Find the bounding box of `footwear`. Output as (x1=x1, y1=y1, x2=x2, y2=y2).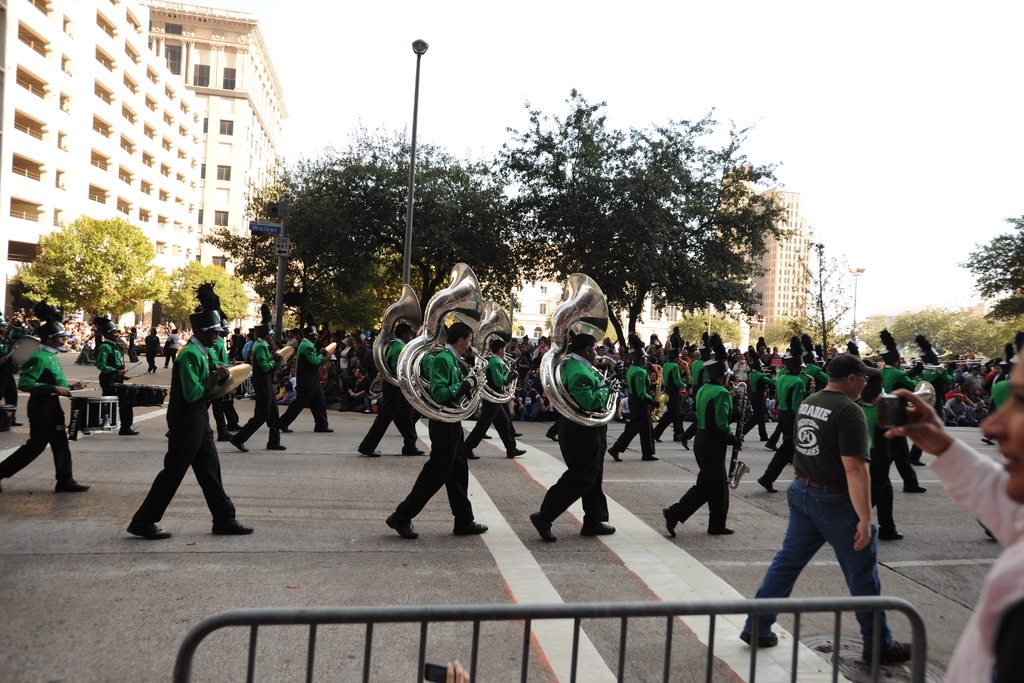
(x1=706, y1=523, x2=735, y2=532).
